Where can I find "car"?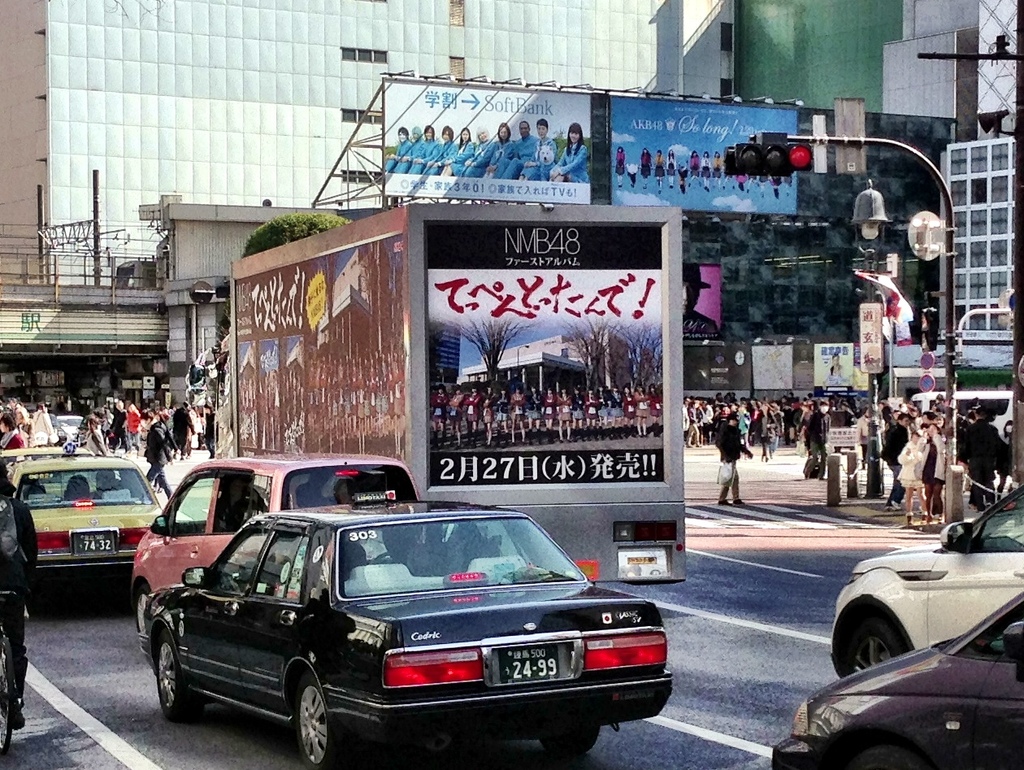
You can find it at select_region(137, 498, 670, 769).
